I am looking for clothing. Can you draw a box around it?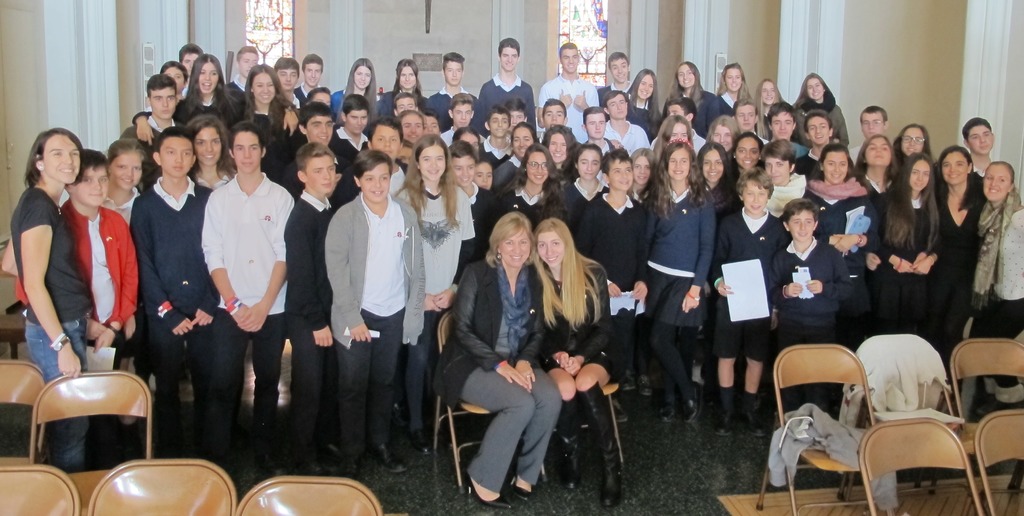
Sure, the bounding box is x1=401 y1=179 x2=474 y2=314.
